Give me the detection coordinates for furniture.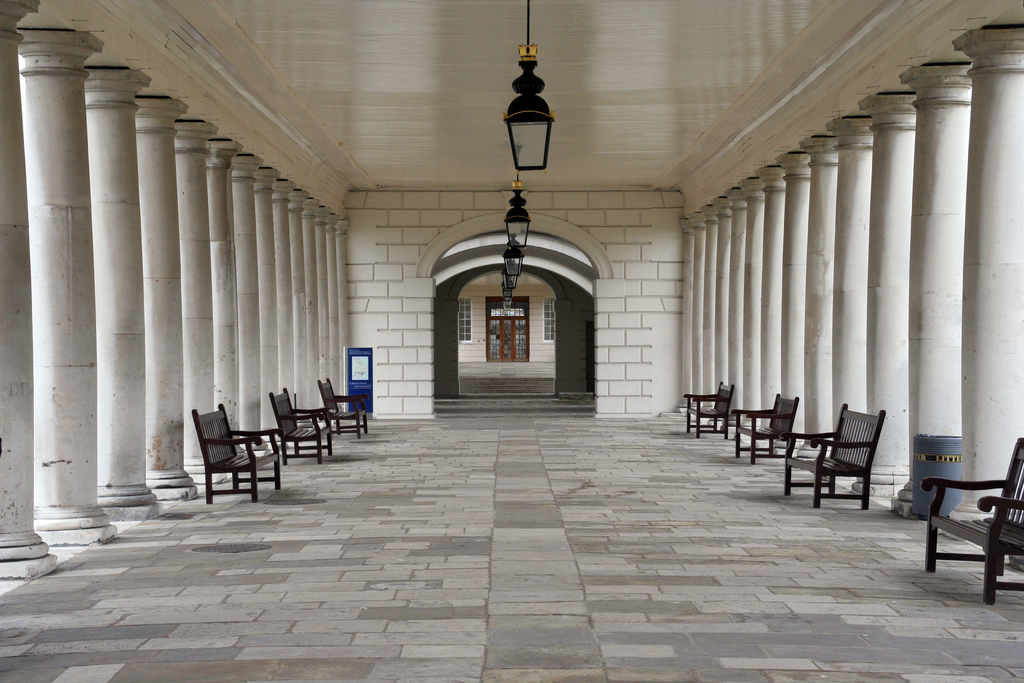
(268, 386, 334, 464).
